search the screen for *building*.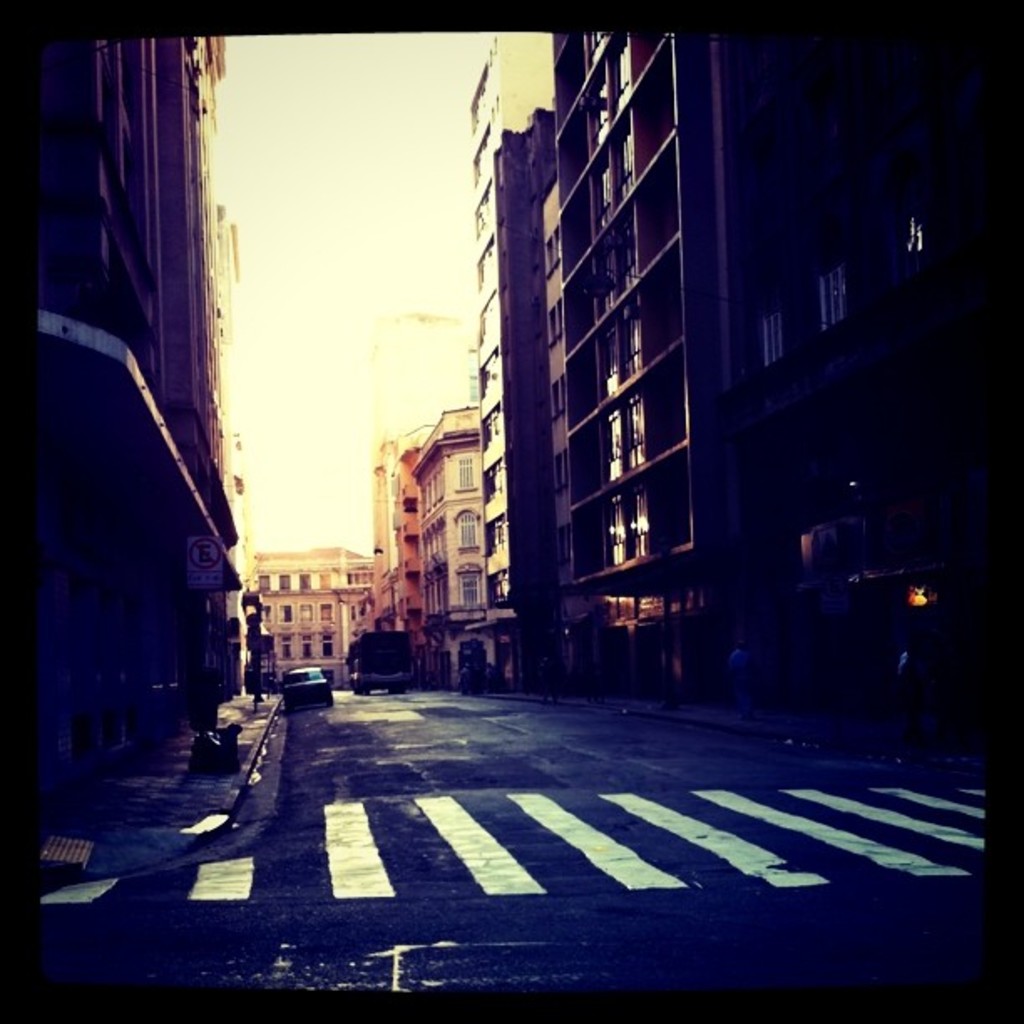
Found at [x1=376, y1=311, x2=475, y2=671].
